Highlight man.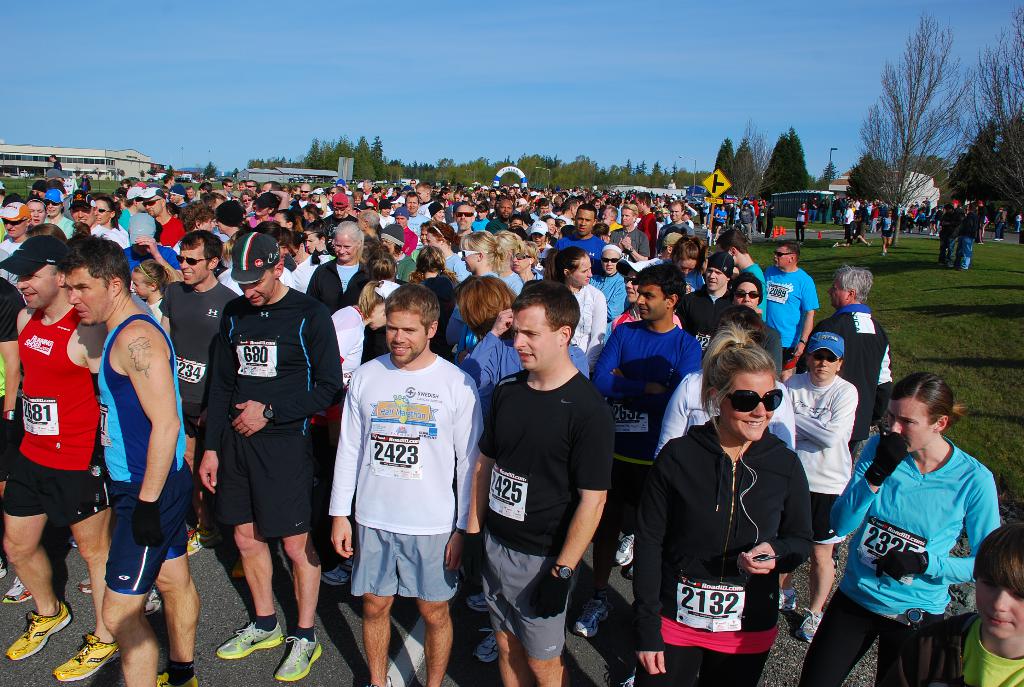
Highlighted region: <box>601,200,652,260</box>.
